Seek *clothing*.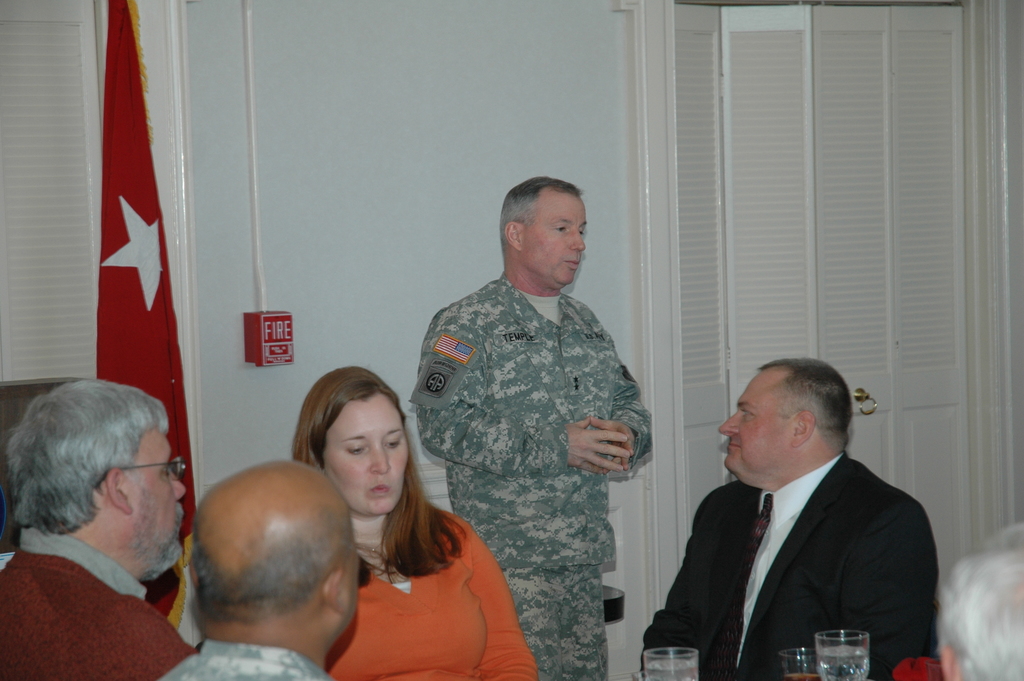
pyautogui.locateOnScreen(0, 526, 201, 680).
